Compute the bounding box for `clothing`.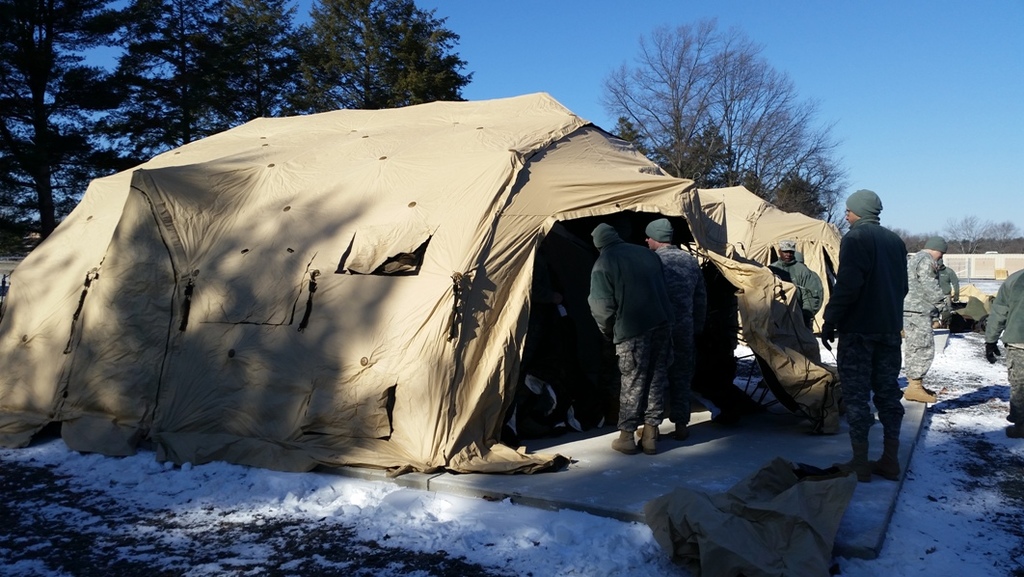
crop(767, 254, 822, 342).
